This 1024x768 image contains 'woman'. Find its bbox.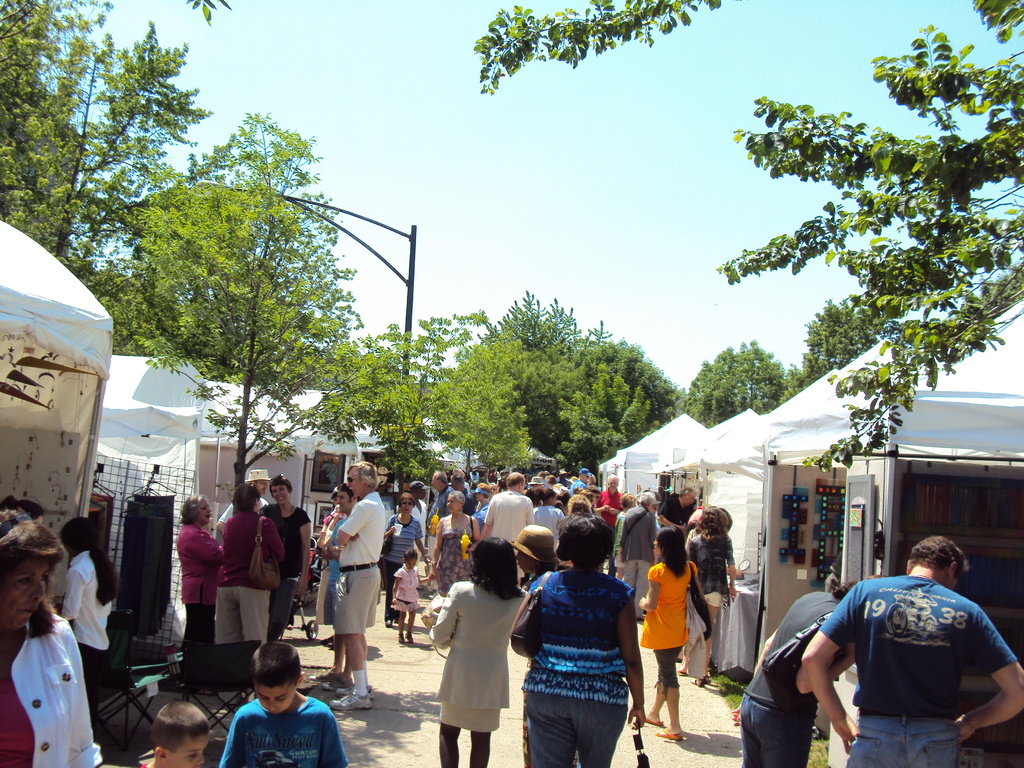
[x1=385, y1=495, x2=427, y2=625].
